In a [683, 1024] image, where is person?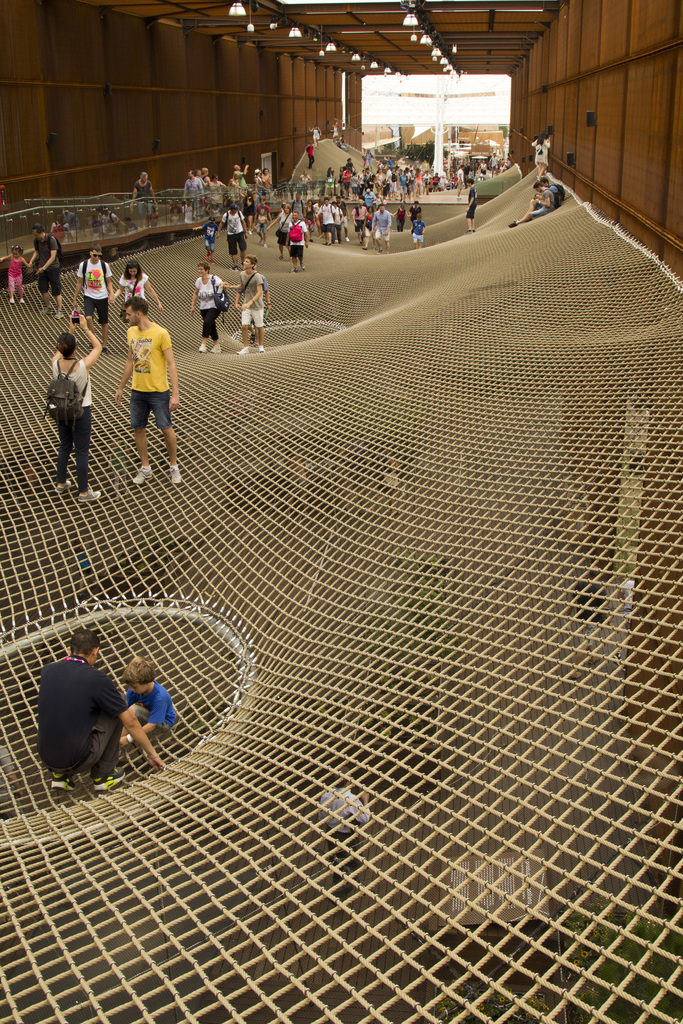
(112,295,184,489).
